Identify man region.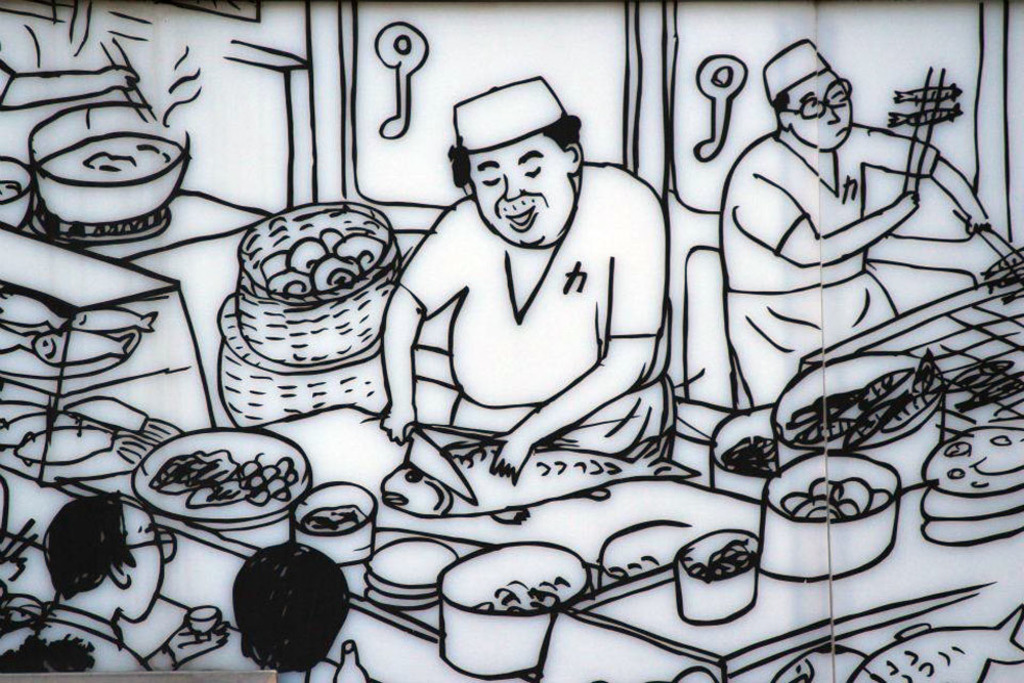
Region: l=0, t=489, r=231, b=676.
